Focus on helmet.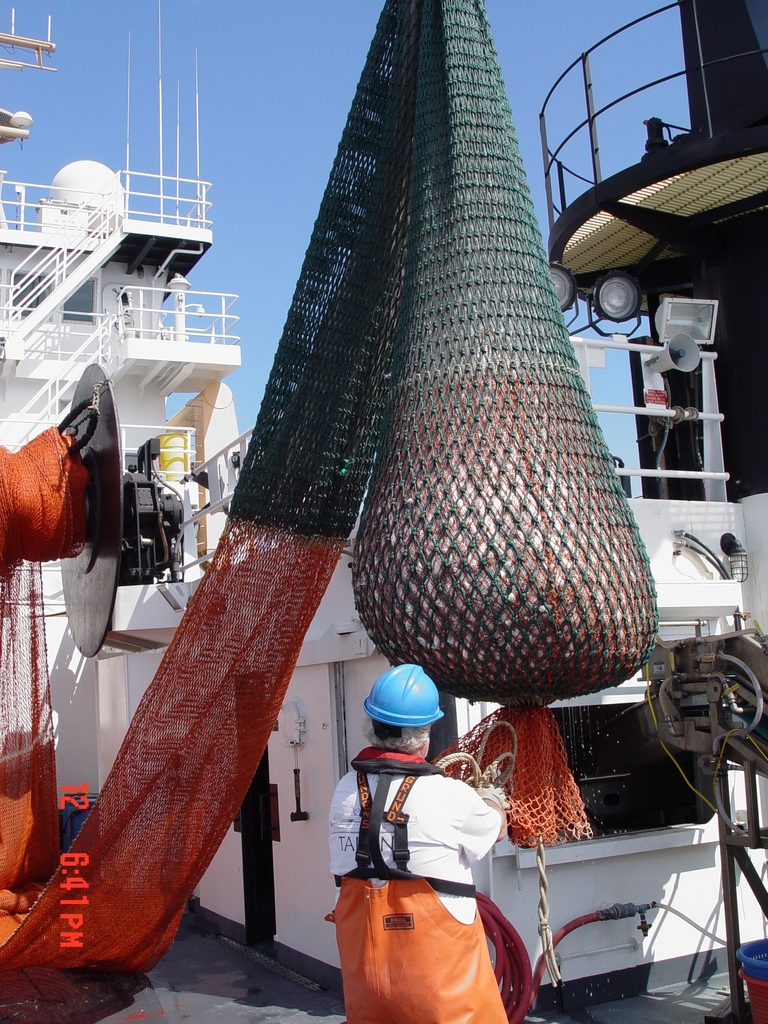
Focused at region(363, 664, 447, 732).
